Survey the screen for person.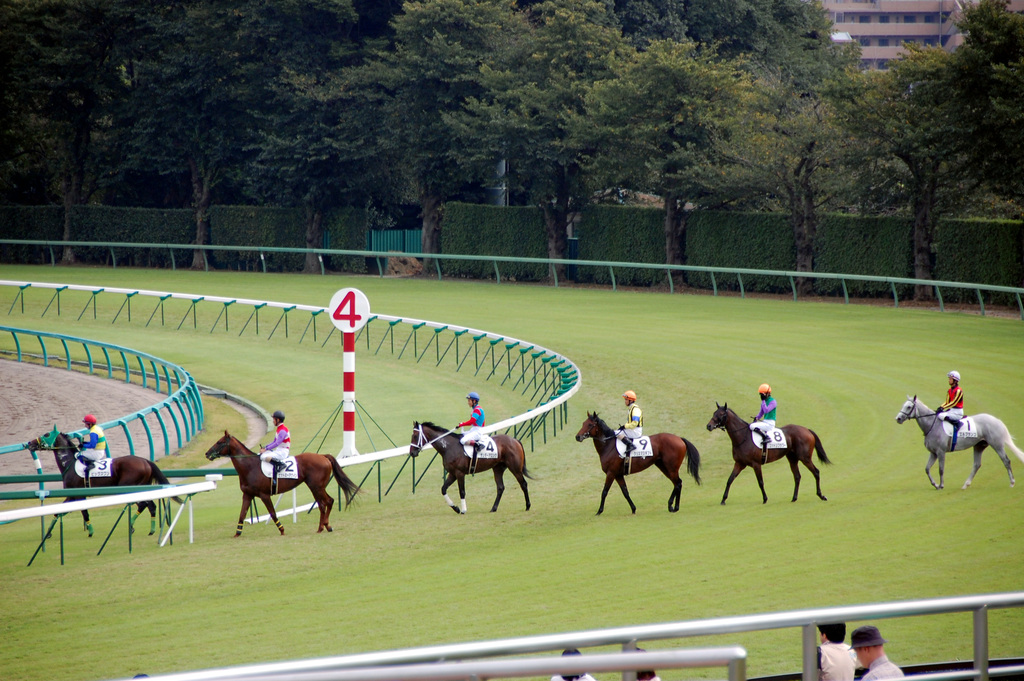
Survey found: <bbox>254, 409, 287, 470</bbox>.
